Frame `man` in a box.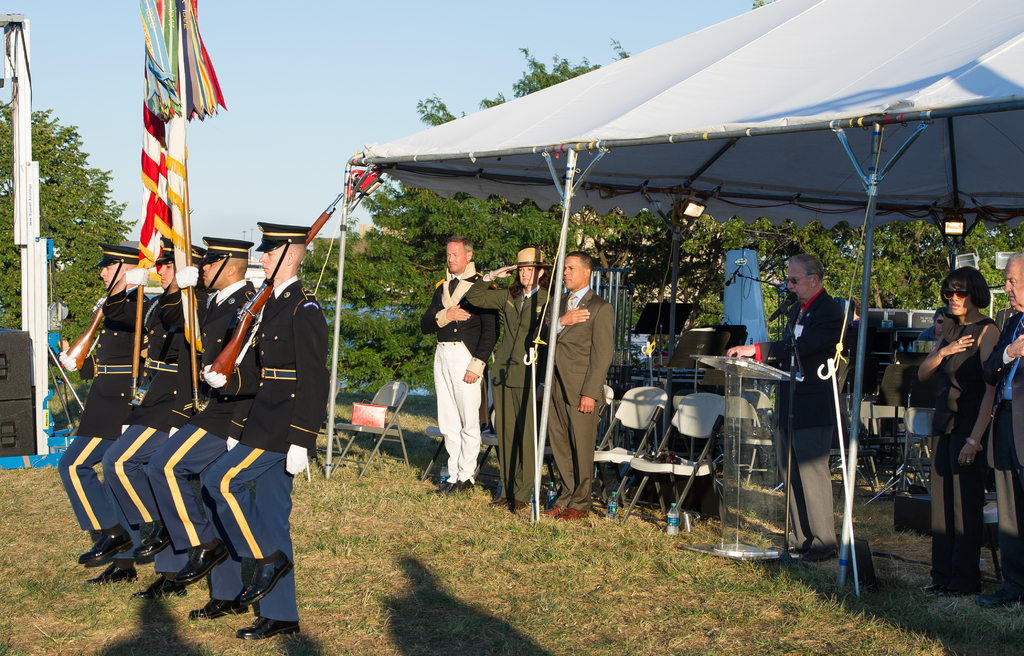
box=[131, 238, 211, 599].
